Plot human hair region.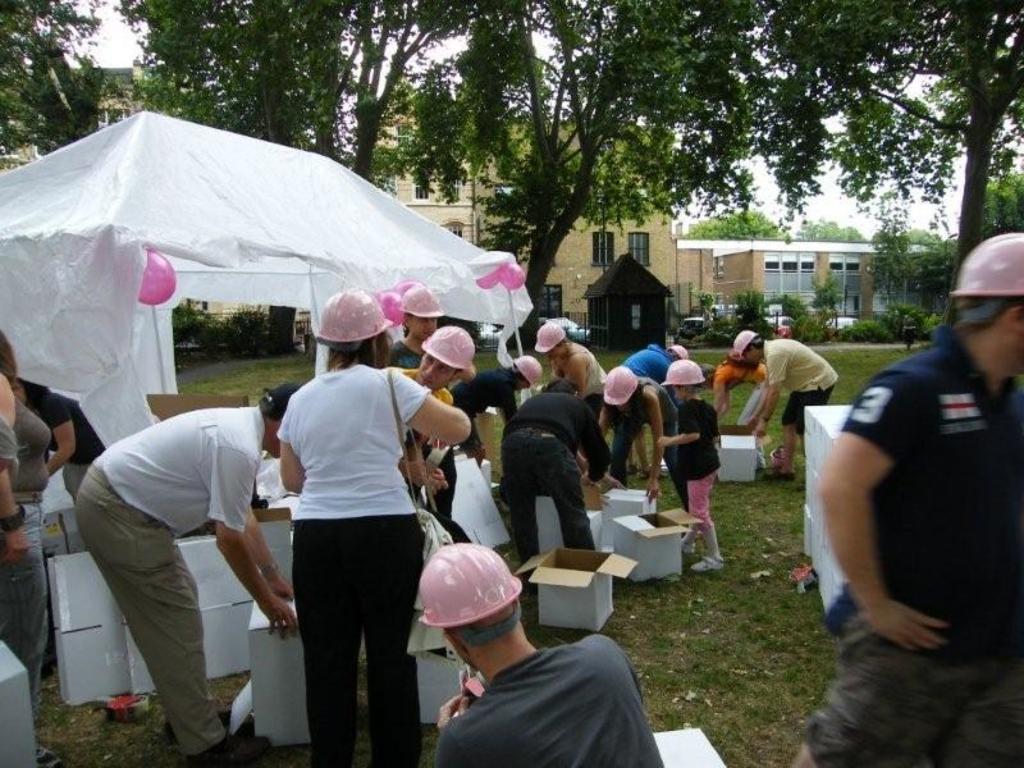
Plotted at x1=630, y1=379, x2=646, y2=407.
